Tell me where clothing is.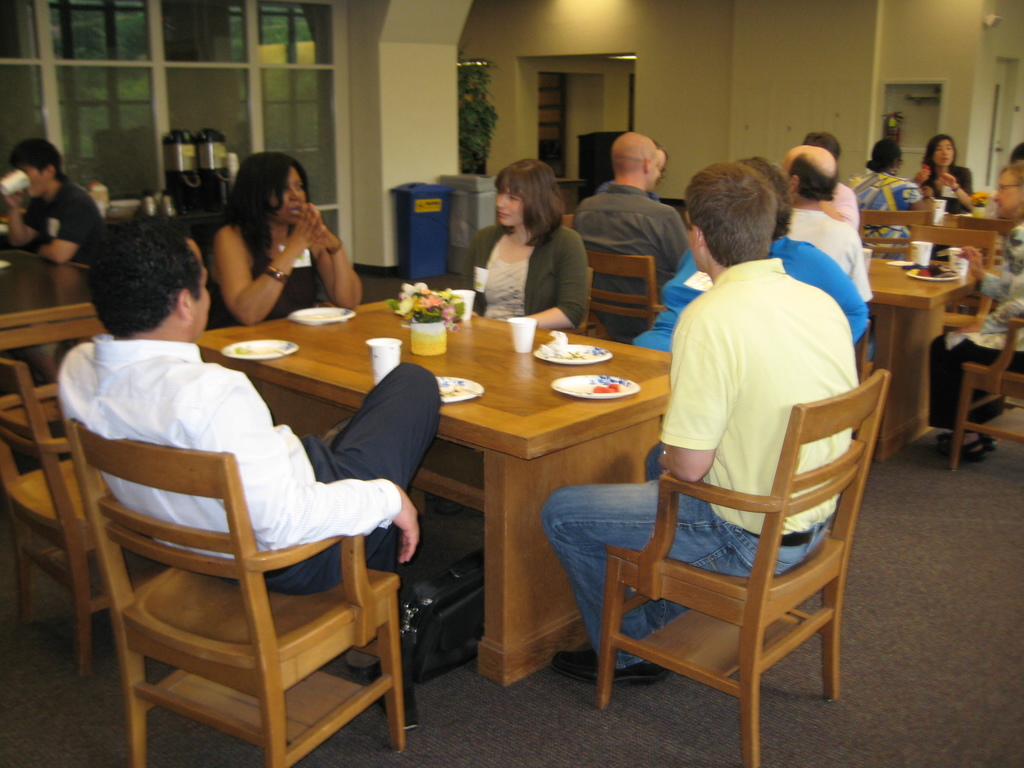
clothing is at pyautogui.locateOnScreen(781, 204, 872, 314).
